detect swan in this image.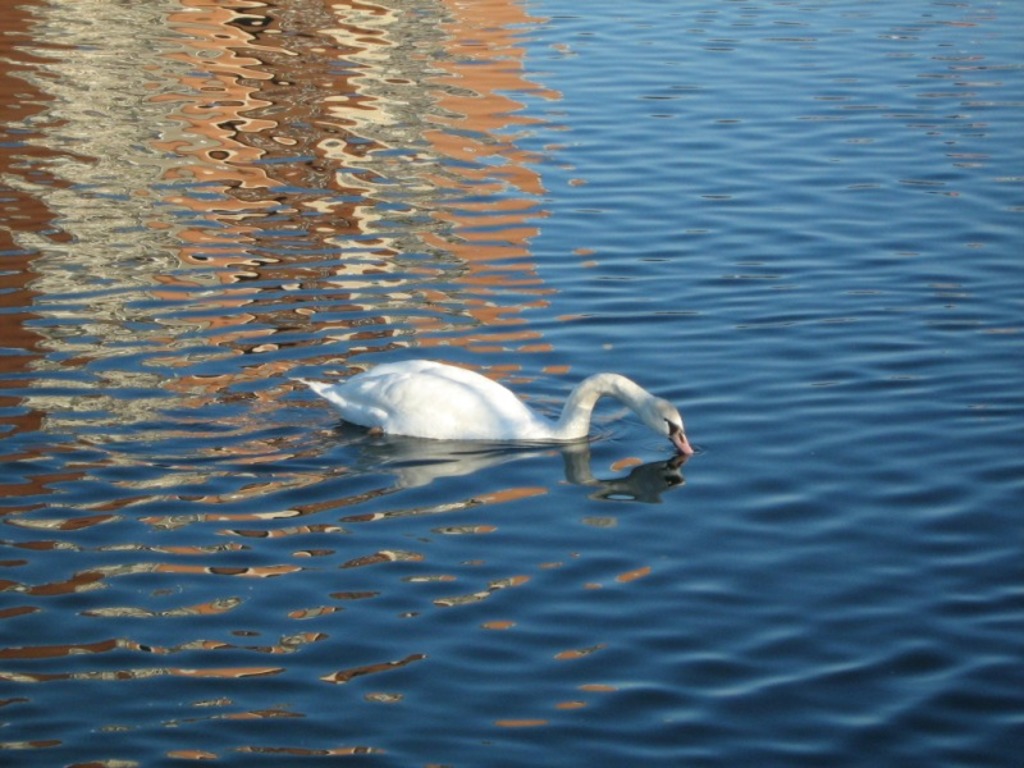
Detection: left=320, top=355, right=695, bottom=466.
